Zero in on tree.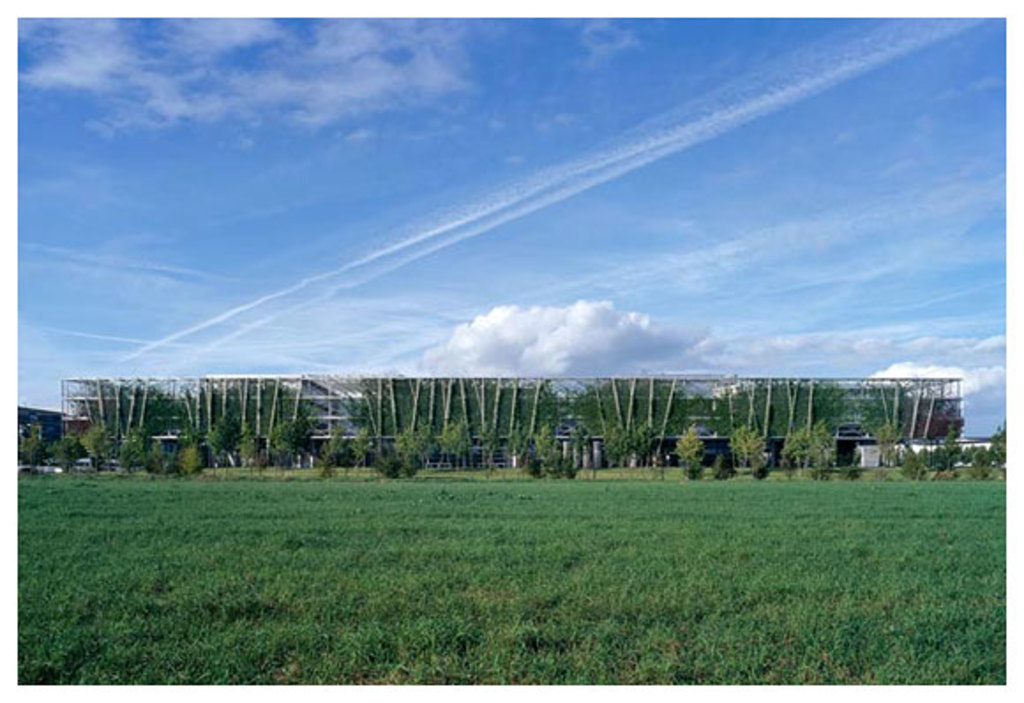
Zeroed in: box(12, 412, 200, 488).
